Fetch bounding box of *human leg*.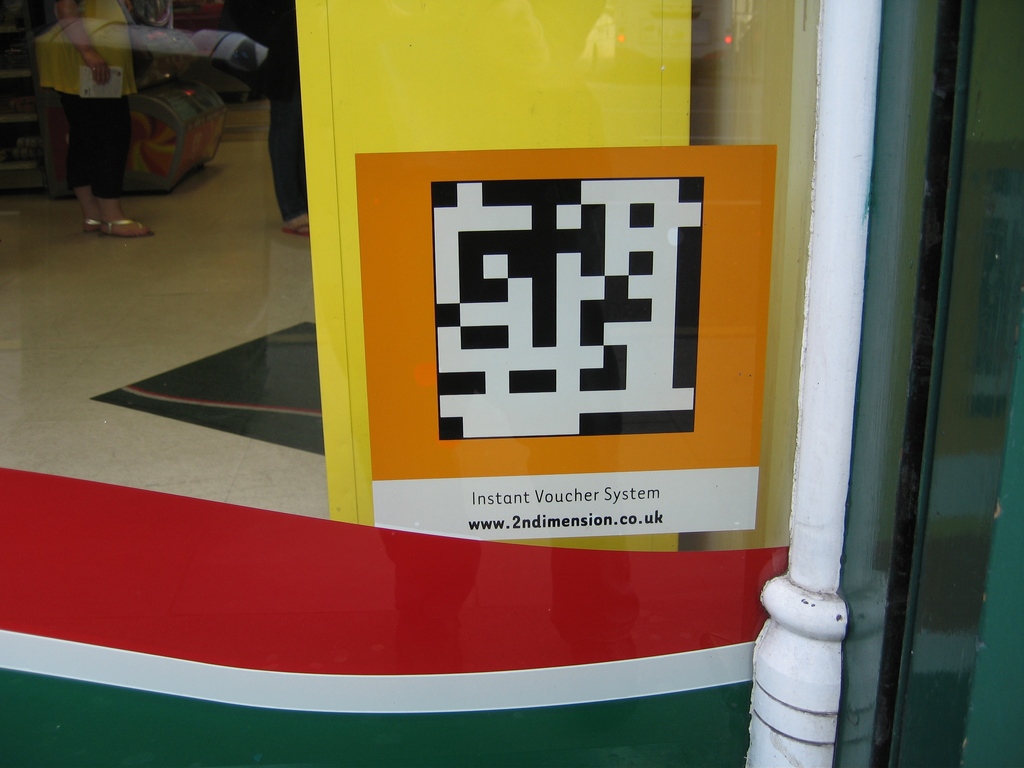
Bbox: 264,28,307,234.
